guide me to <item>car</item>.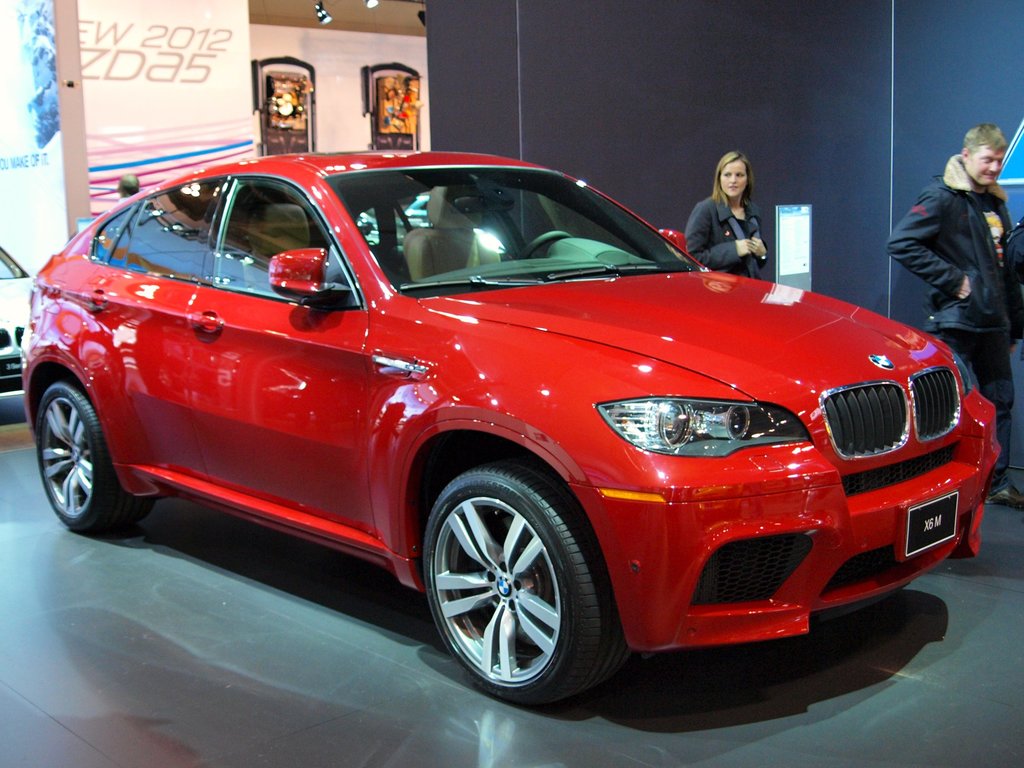
Guidance: 22:143:1001:708.
